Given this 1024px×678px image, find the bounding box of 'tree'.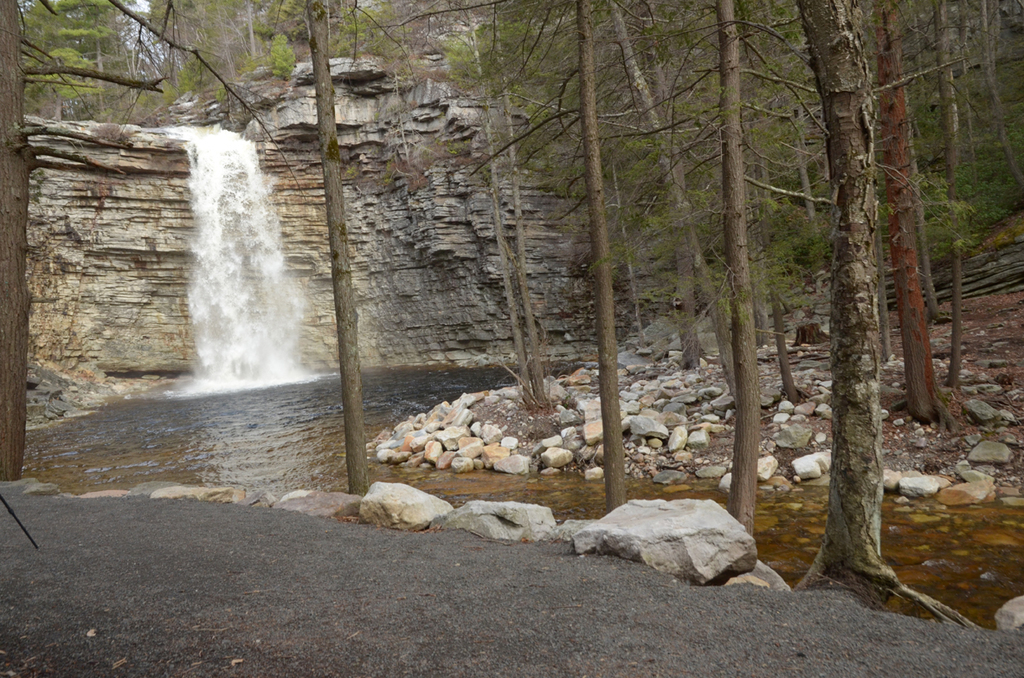
[564,0,625,513].
